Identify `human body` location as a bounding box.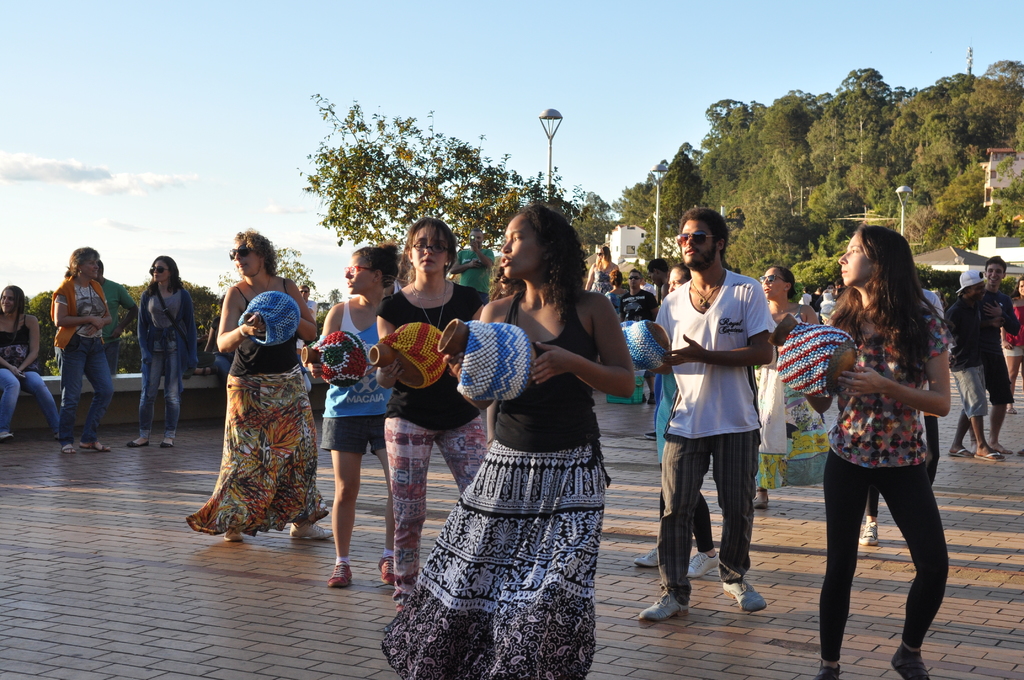
(x1=53, y1=274, x2=137, y2=437).
